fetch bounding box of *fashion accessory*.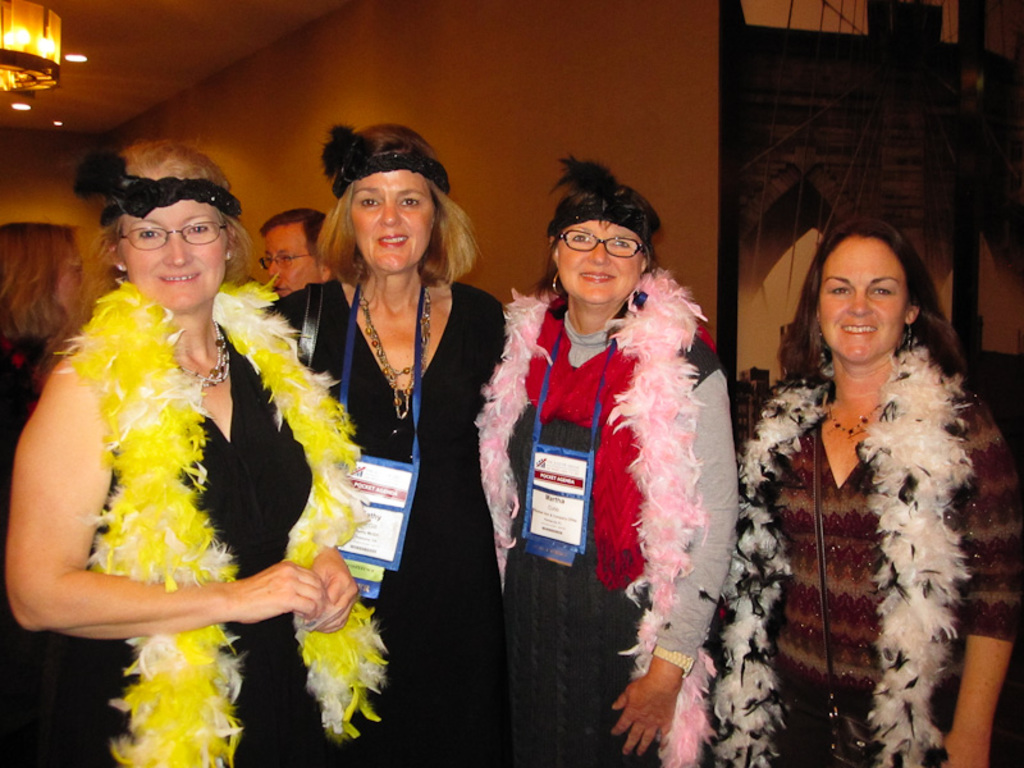
Bbox: x1=261, y1=279, x2=324, y2=430.
